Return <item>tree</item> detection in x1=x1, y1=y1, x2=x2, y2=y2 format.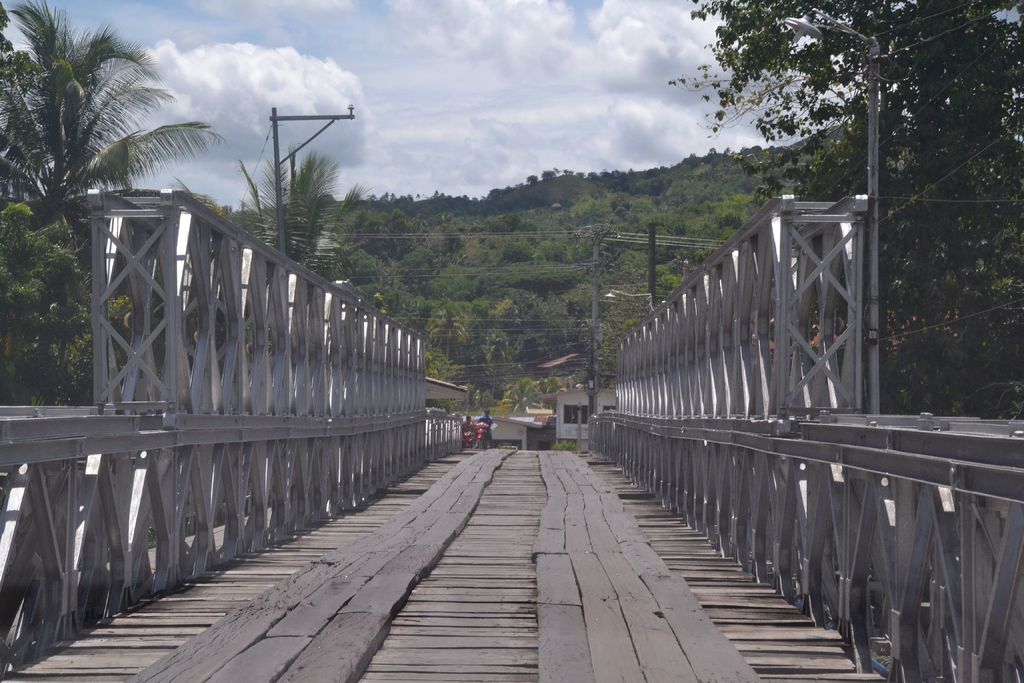
x1=234, y1=142, x2=372, y2=282.
